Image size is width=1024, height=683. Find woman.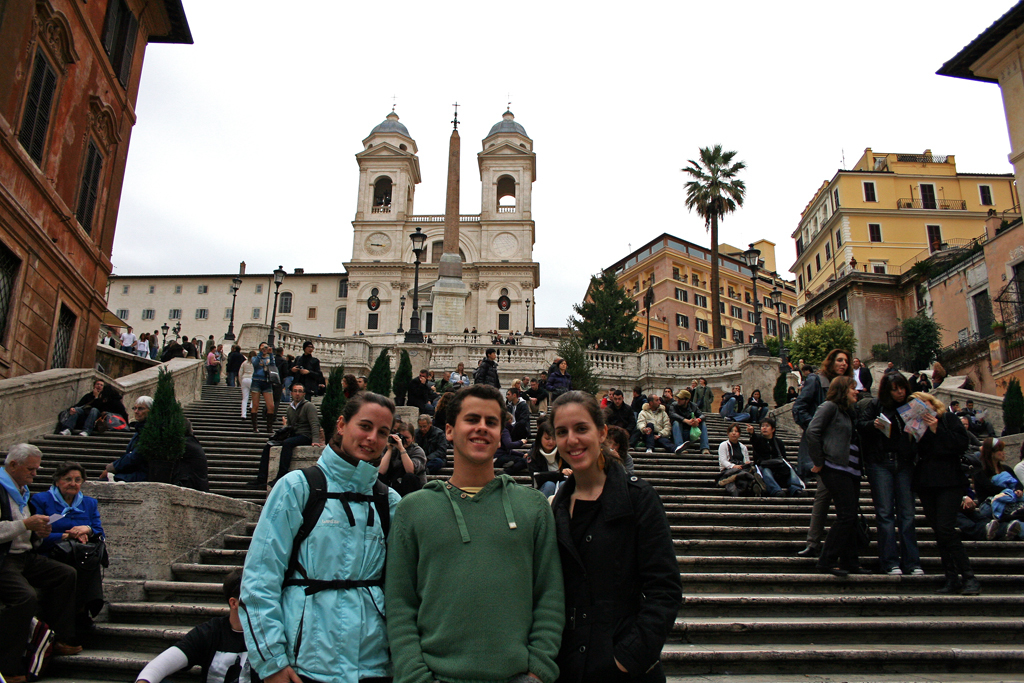
region(511, 379, 535, 412).
